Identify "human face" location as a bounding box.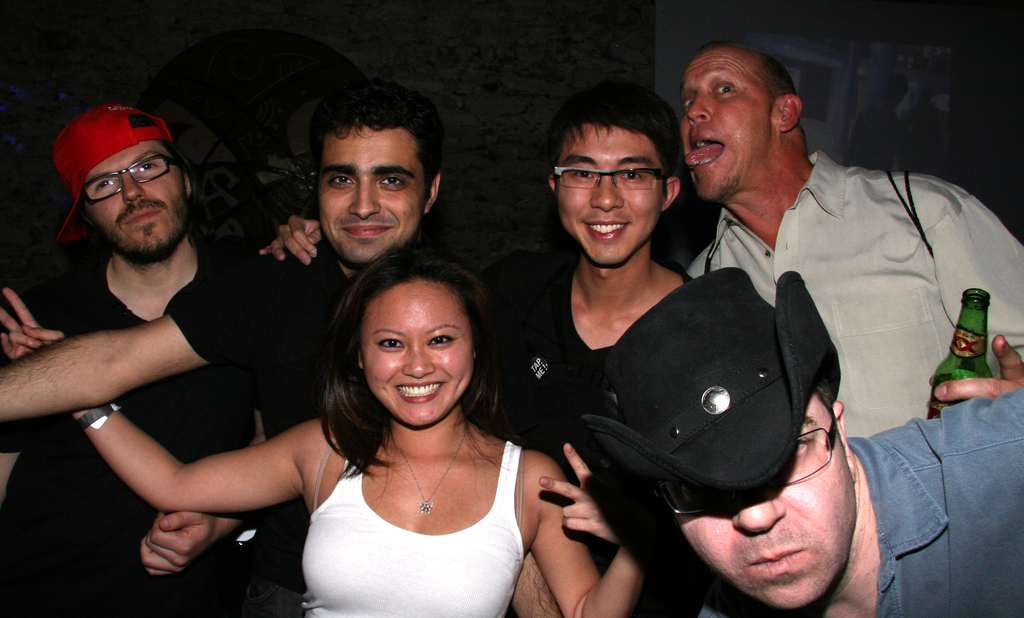
pyautogui.locateOnScreen(678, 48, 770, 200).
